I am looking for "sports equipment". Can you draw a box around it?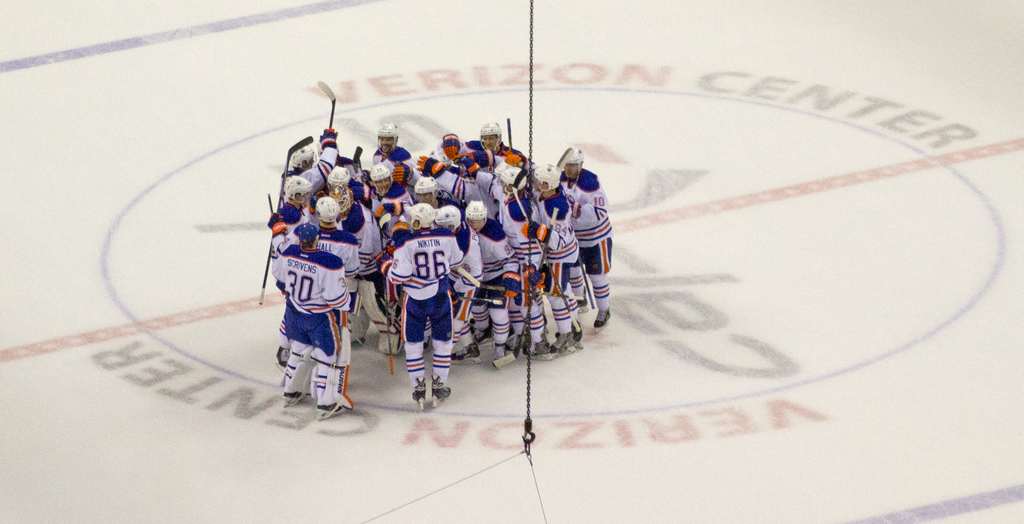
Sure, the bounding box is (left=435, top=205, right=462, bottom=233).
